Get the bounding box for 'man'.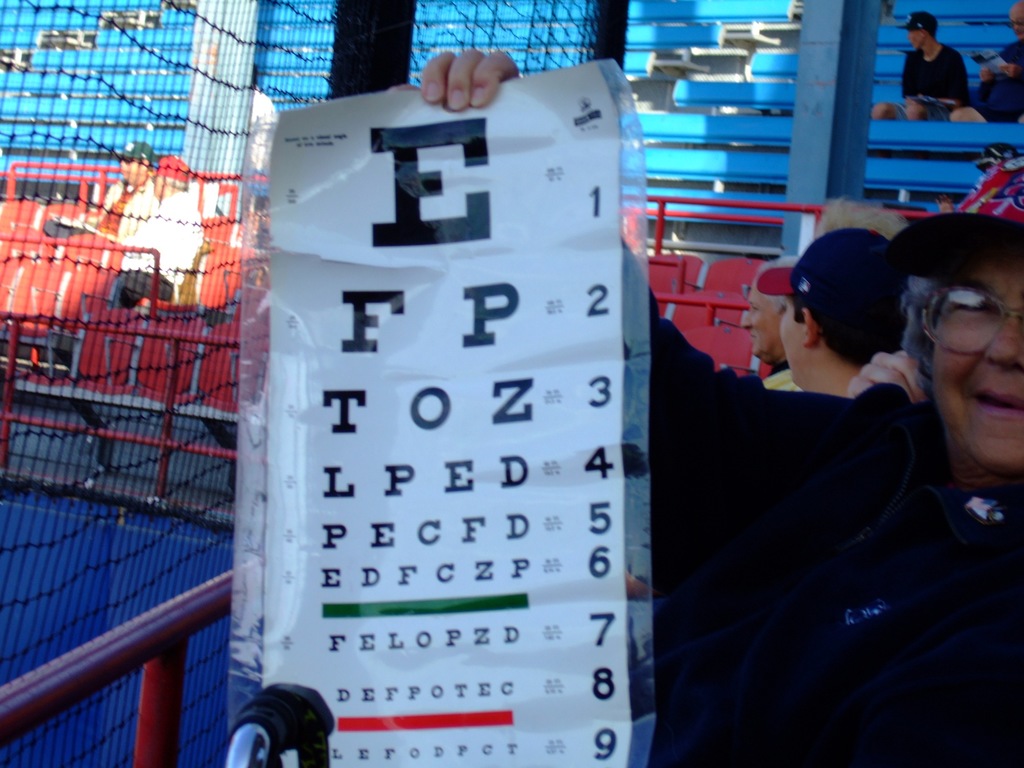
(x1=955, y1=0, x2=1023, y2=120).
